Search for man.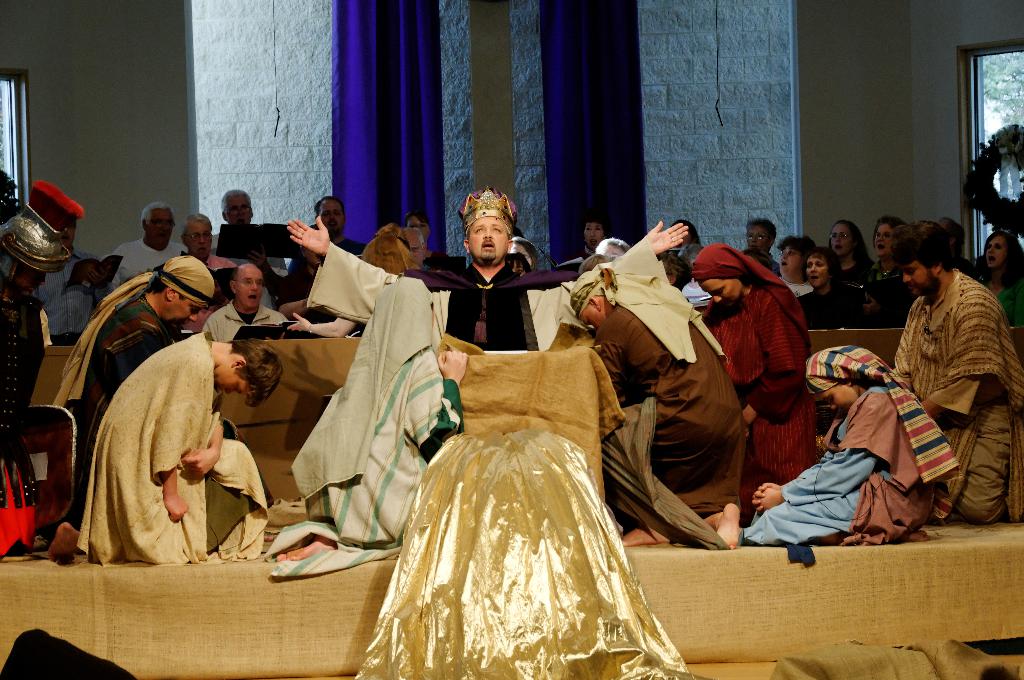
Found at detection(0, 180, 86, 556).
